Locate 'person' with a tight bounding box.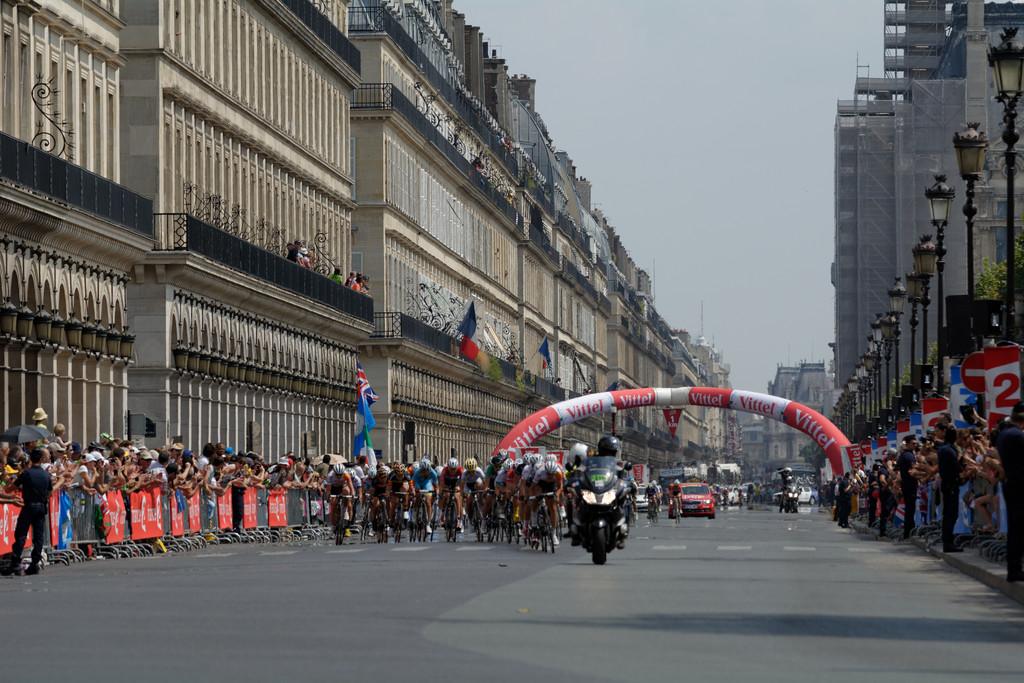
(436, 450, 471, 524).
